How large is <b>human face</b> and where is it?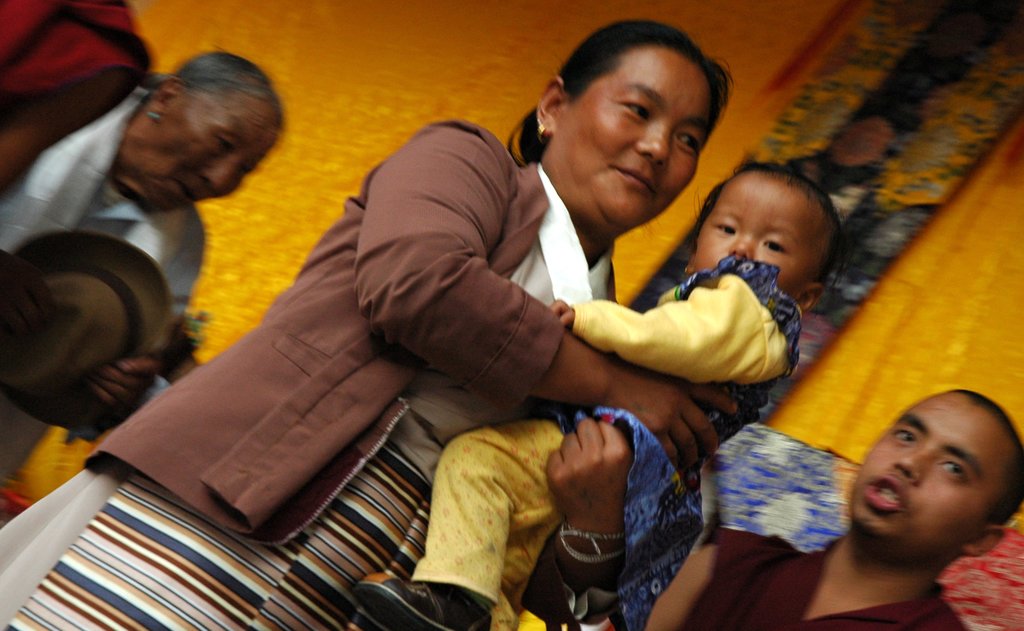
Bounding box: x1=574 y1=47 x2=715 y2=233.
